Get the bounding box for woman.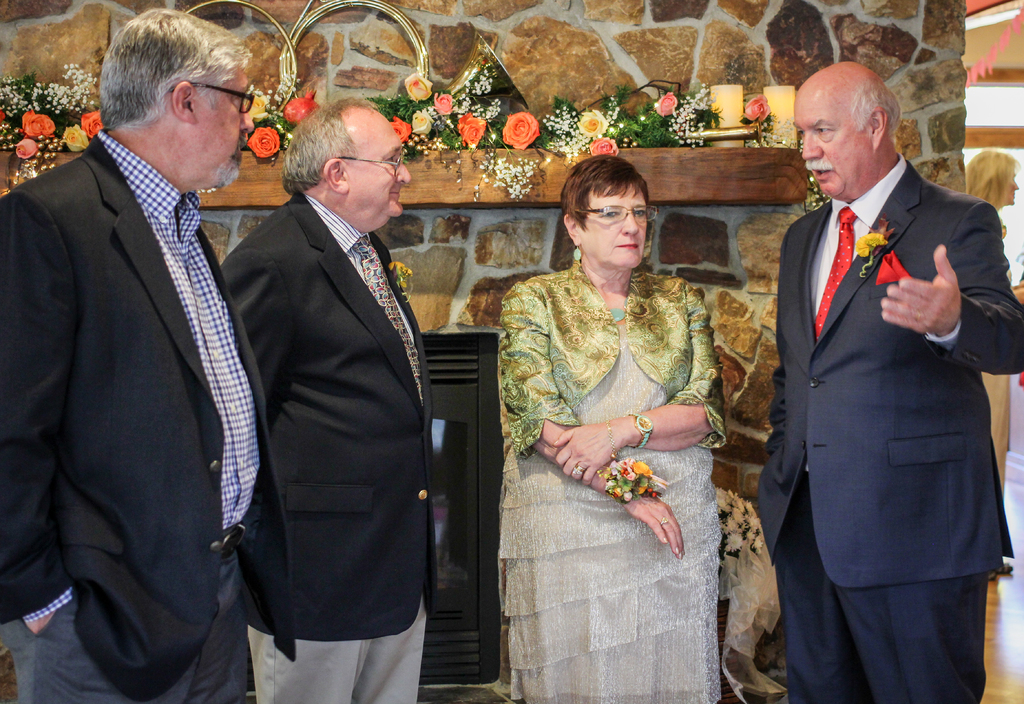
[496, 152, 729, 703].
